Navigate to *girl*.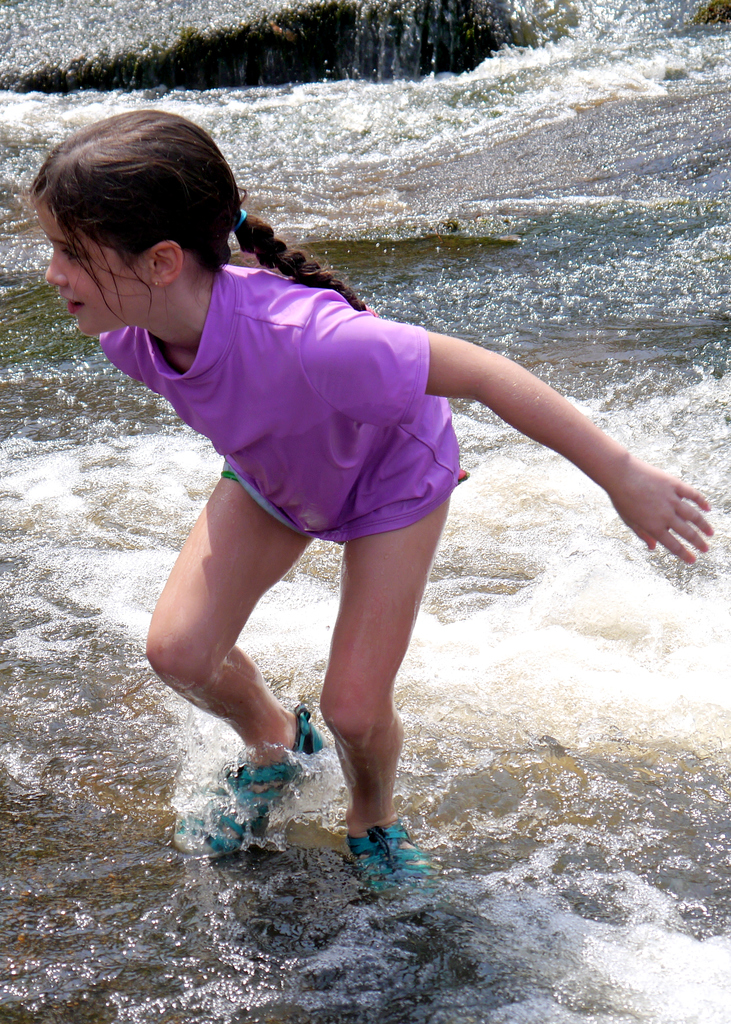
Navigation target: {"left": 28, "top": 109, "right": 710, "bottom": 881}.
